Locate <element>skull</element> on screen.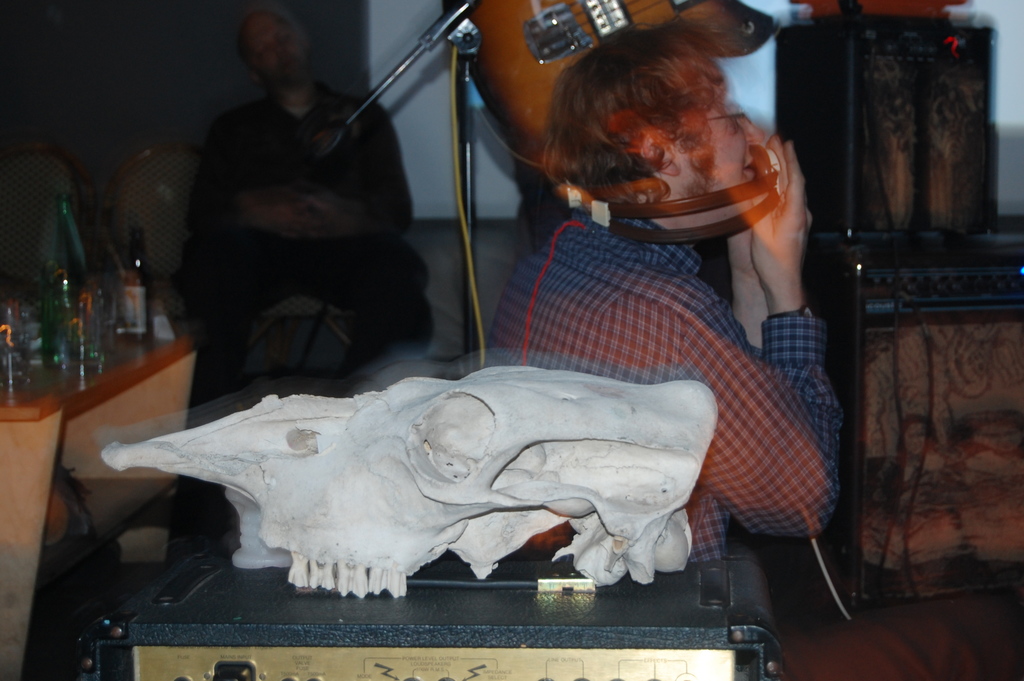
On screen at (147,364,730,610).
